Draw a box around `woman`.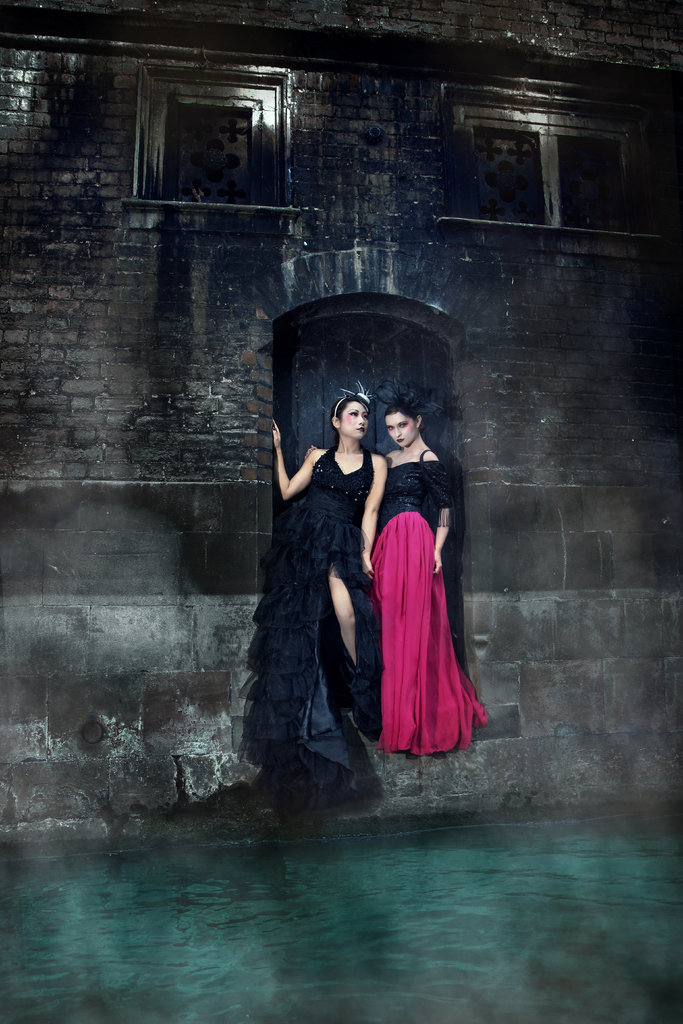
[249,353,399,810].
